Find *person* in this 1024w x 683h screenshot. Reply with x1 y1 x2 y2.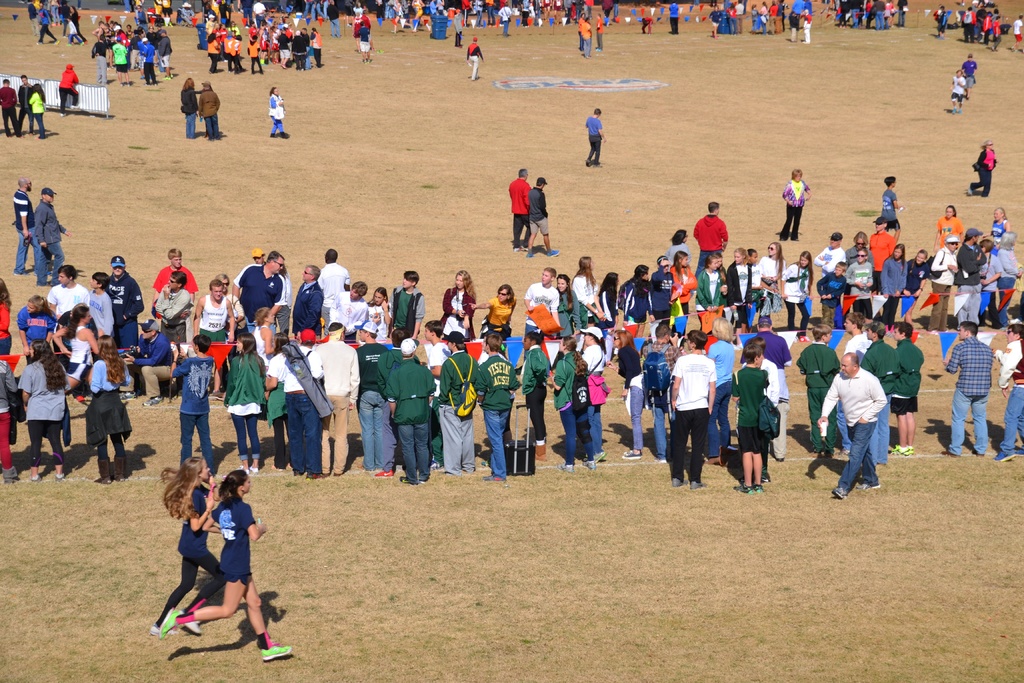
67 0 88 49.
